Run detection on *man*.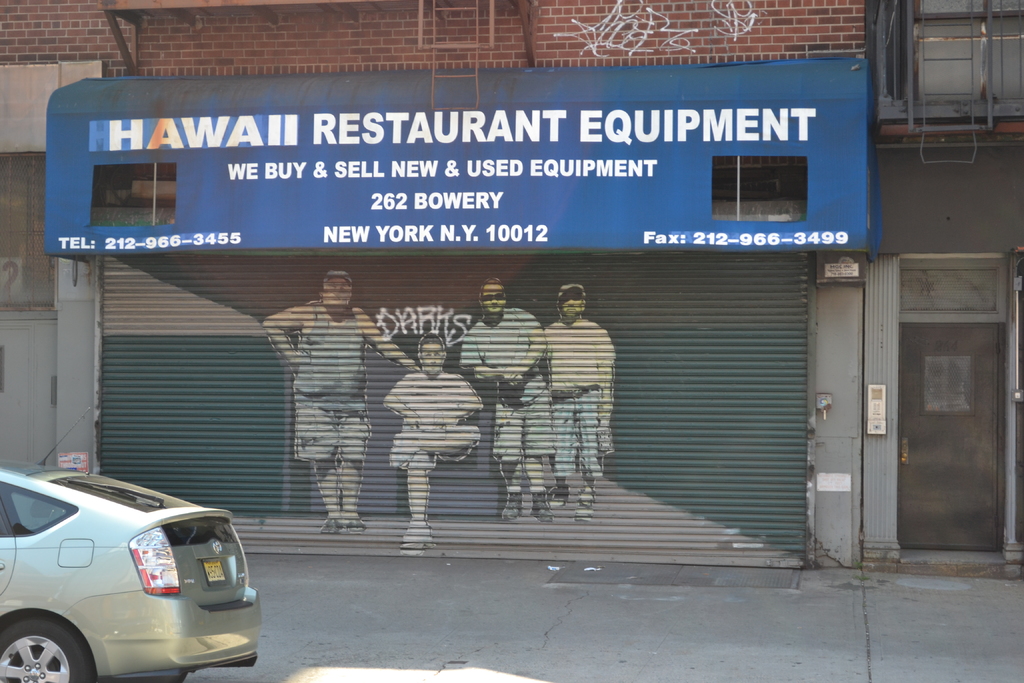
Result: l=528, t=286, r=607, b=495.
